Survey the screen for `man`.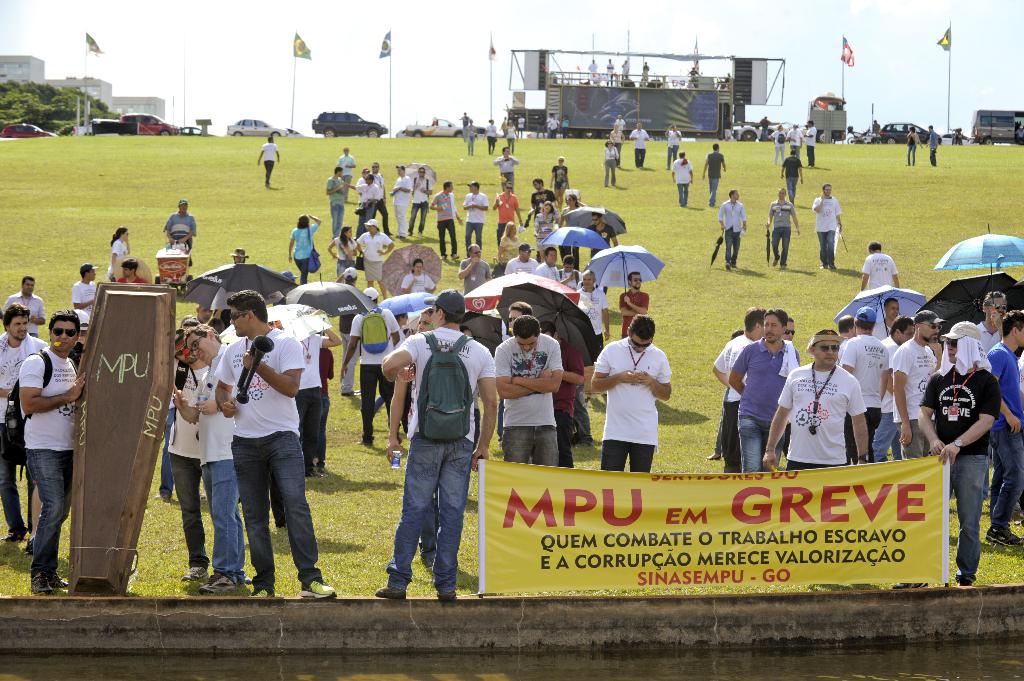
Survey found: locate(888, 308, 942, 453).
